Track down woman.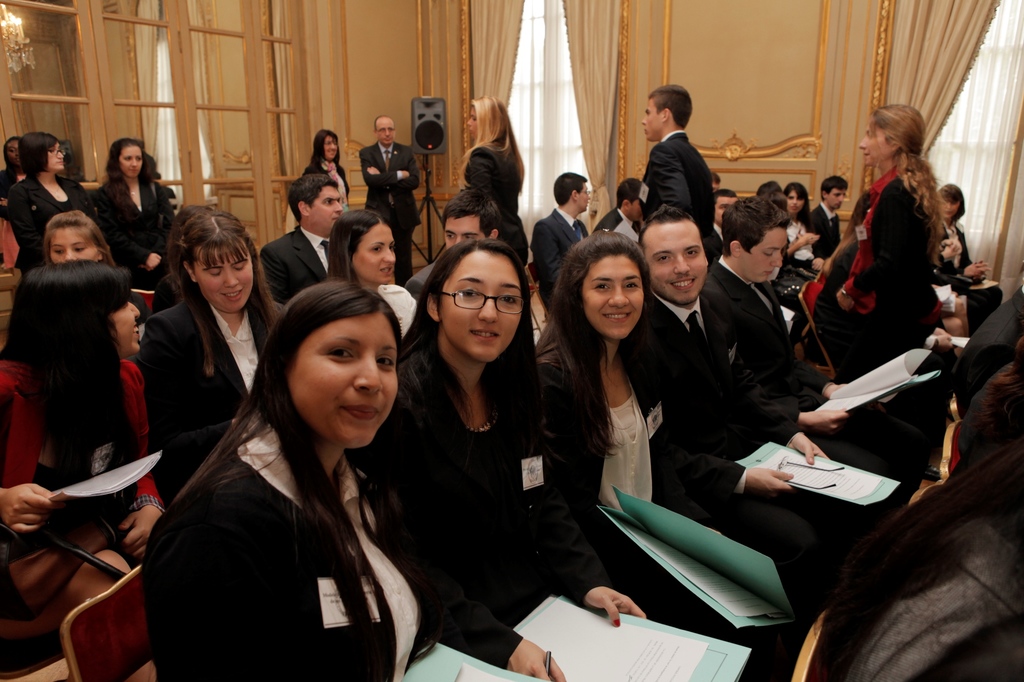
Tracked to 0, 138, 28, 212.
